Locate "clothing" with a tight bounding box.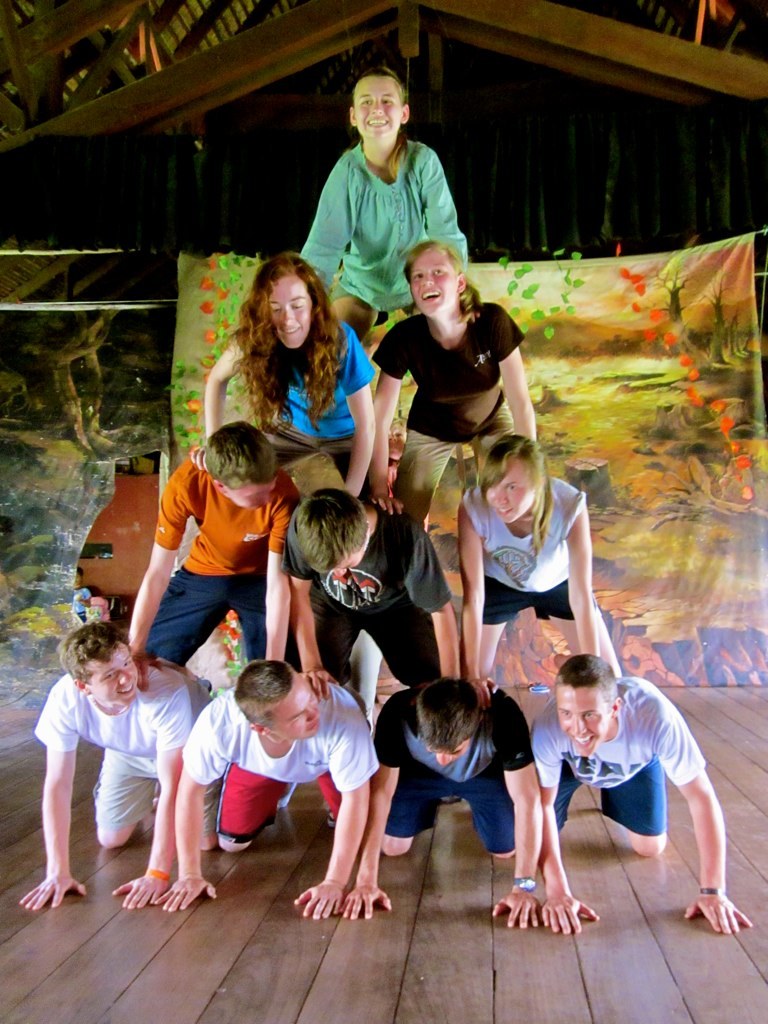
select_region(378, 297, 536, 514).
